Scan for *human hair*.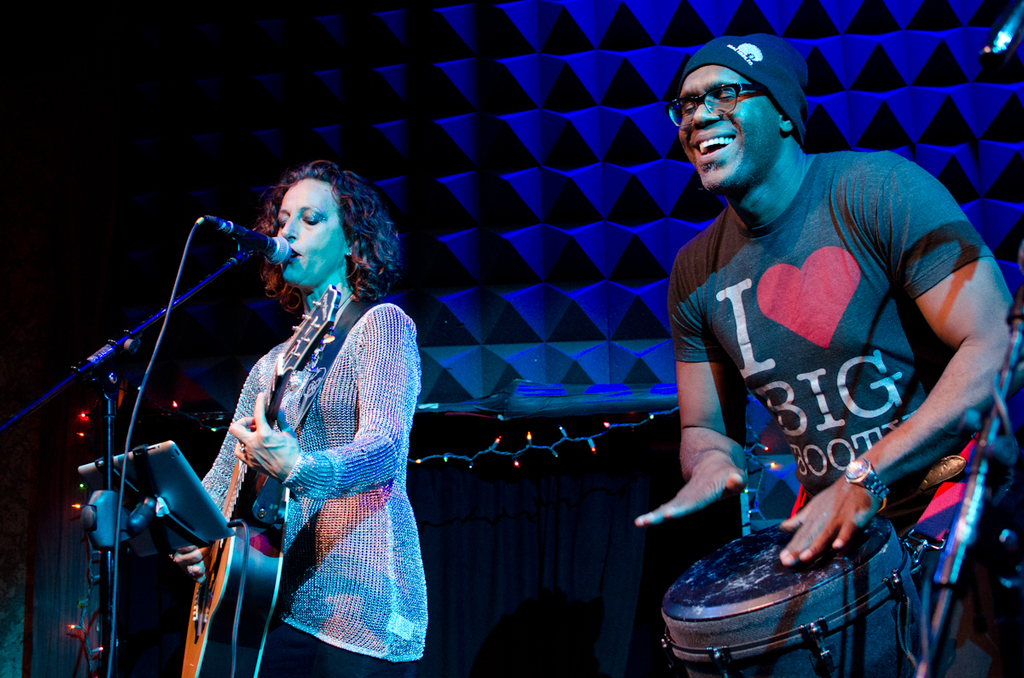
Scan result: bbox=[236, 167, 383, 318].
